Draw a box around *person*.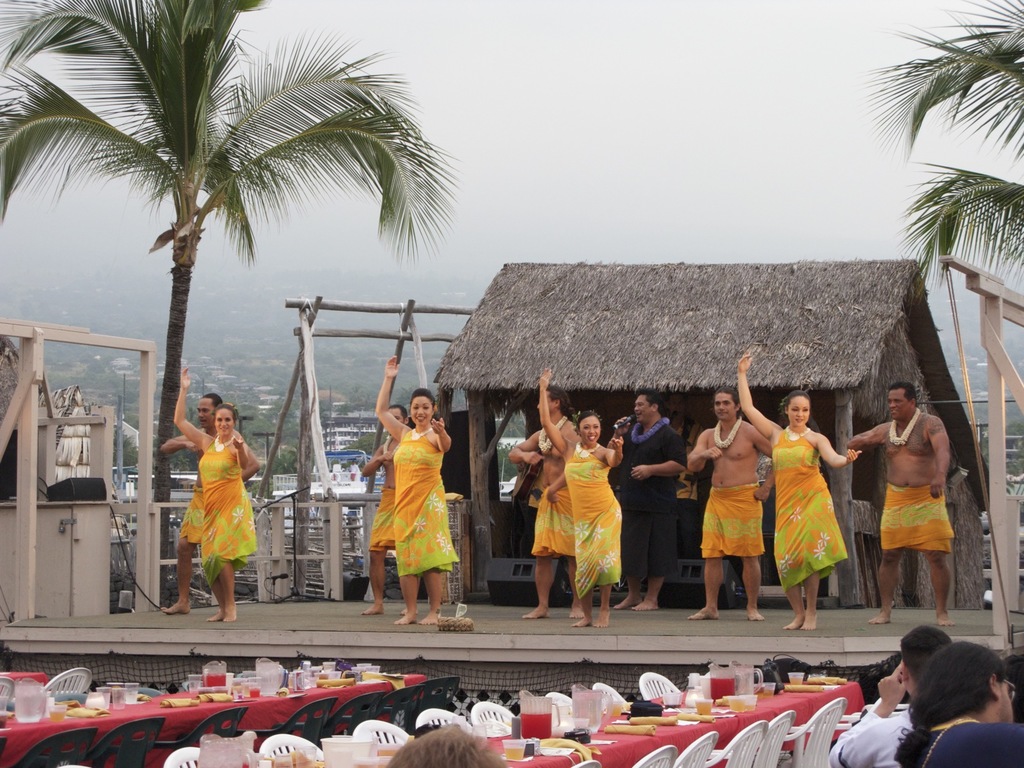
[359,401,421,617].
